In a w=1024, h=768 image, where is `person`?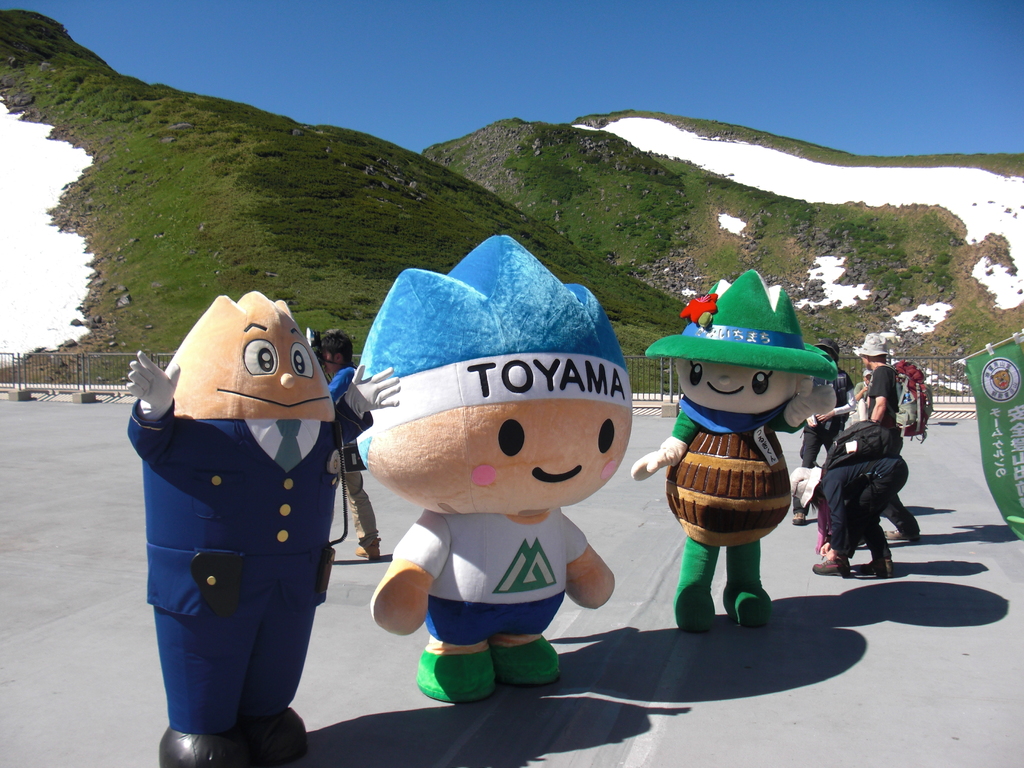
[788, 461, 913, 570].
